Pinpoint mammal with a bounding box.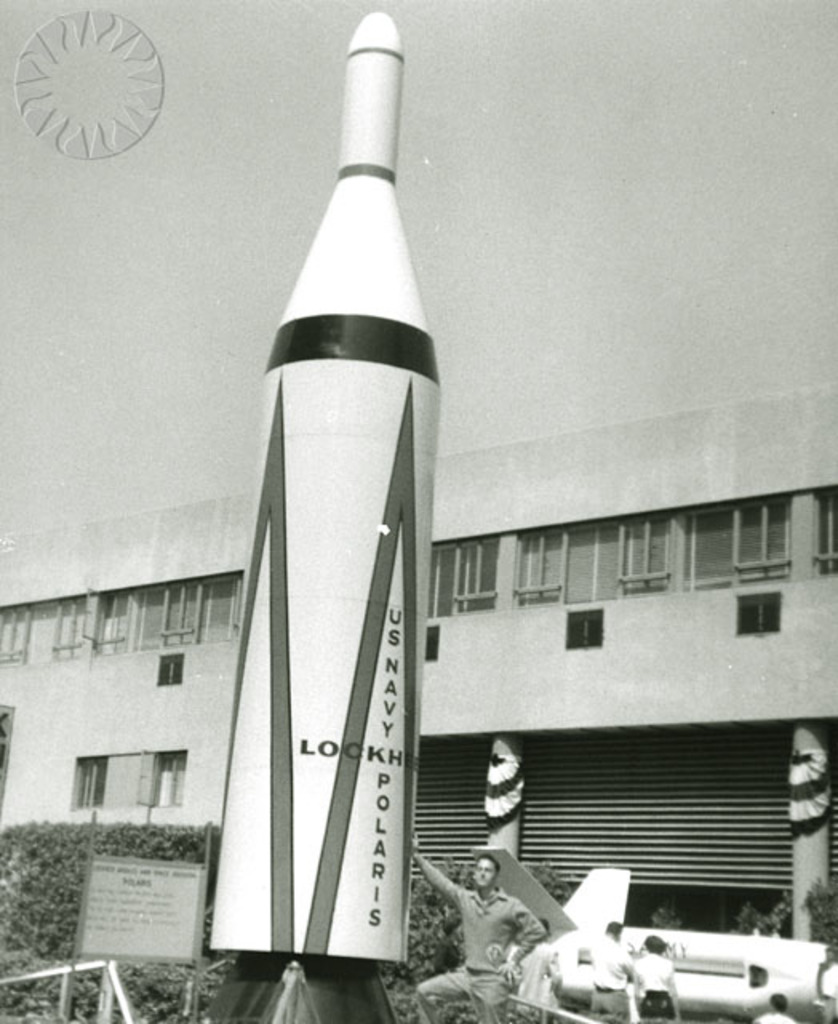
bbox(630, 934, 684, 1022).
